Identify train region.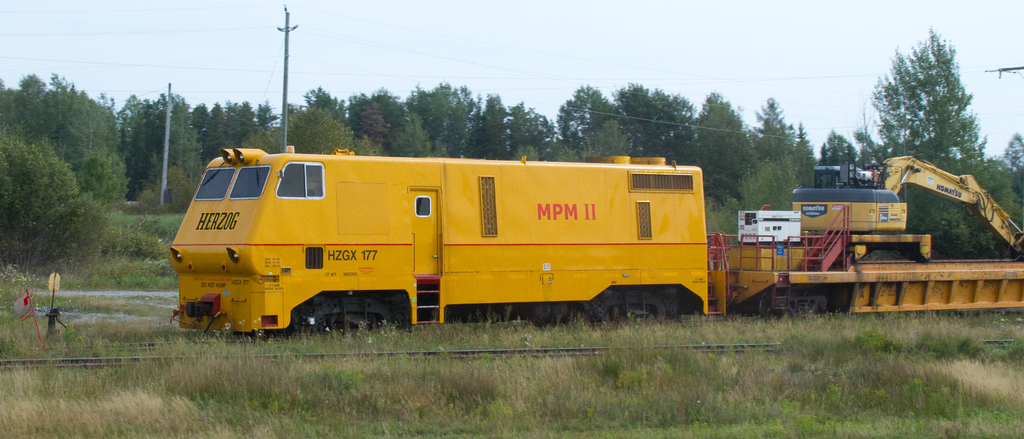
Region: <box>166,143,1023,344</box>.
